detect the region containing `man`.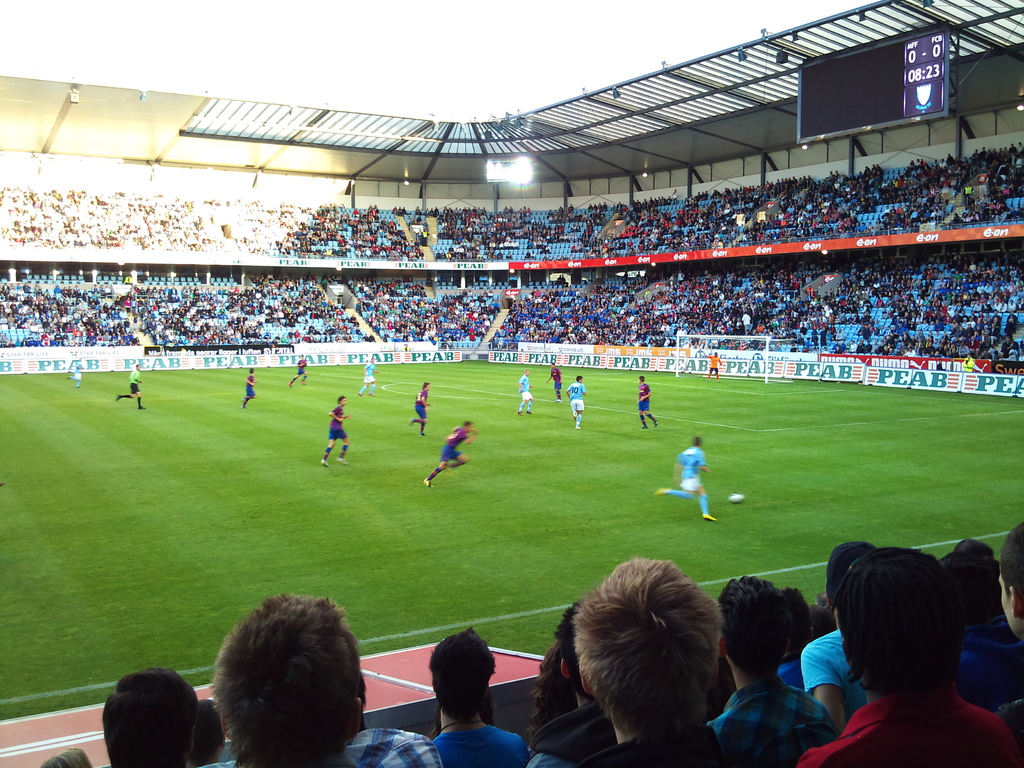
{"left": 543, "top": 360, "right": 563, "bottom": 401}.
